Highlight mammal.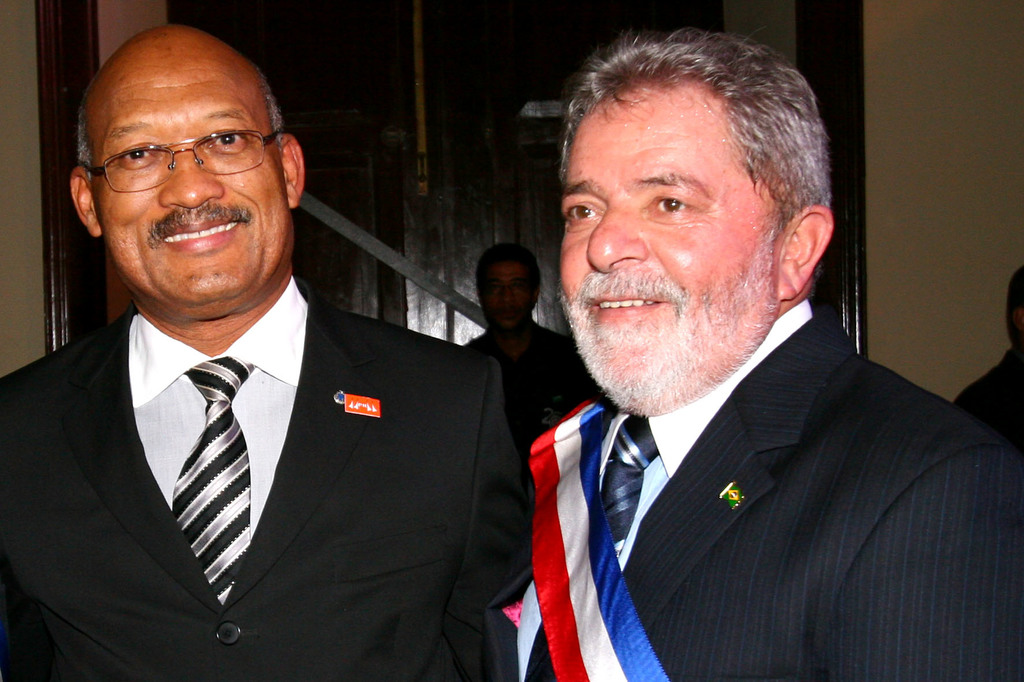
Highlighted region: detection(457, 239, 602, 443).
